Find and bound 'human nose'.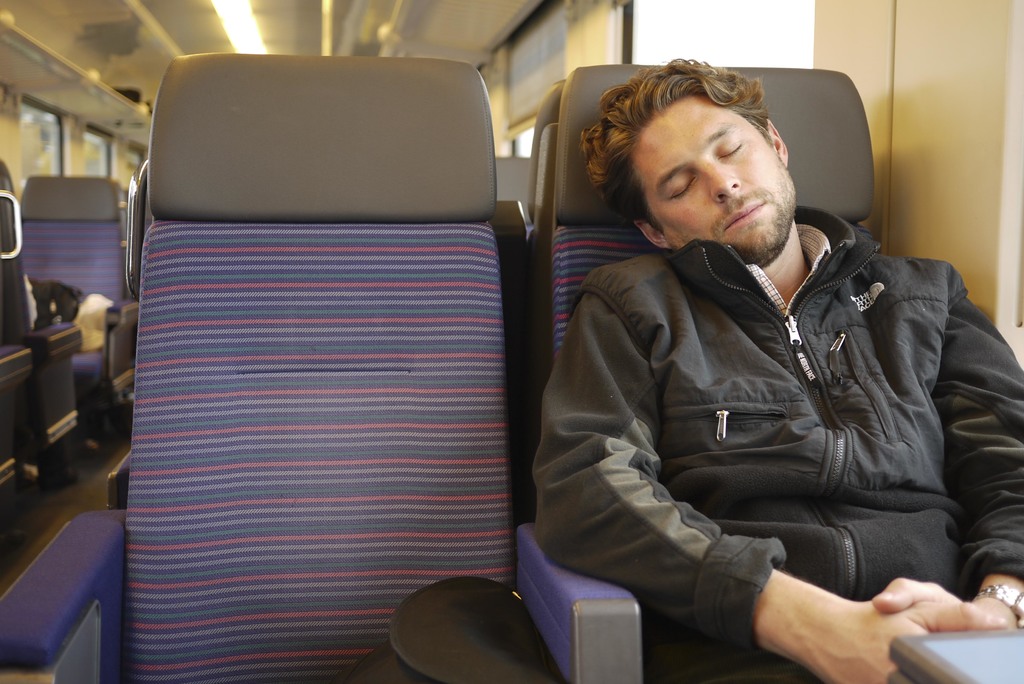
Bound: Rect(698, 158, 742, 201).
